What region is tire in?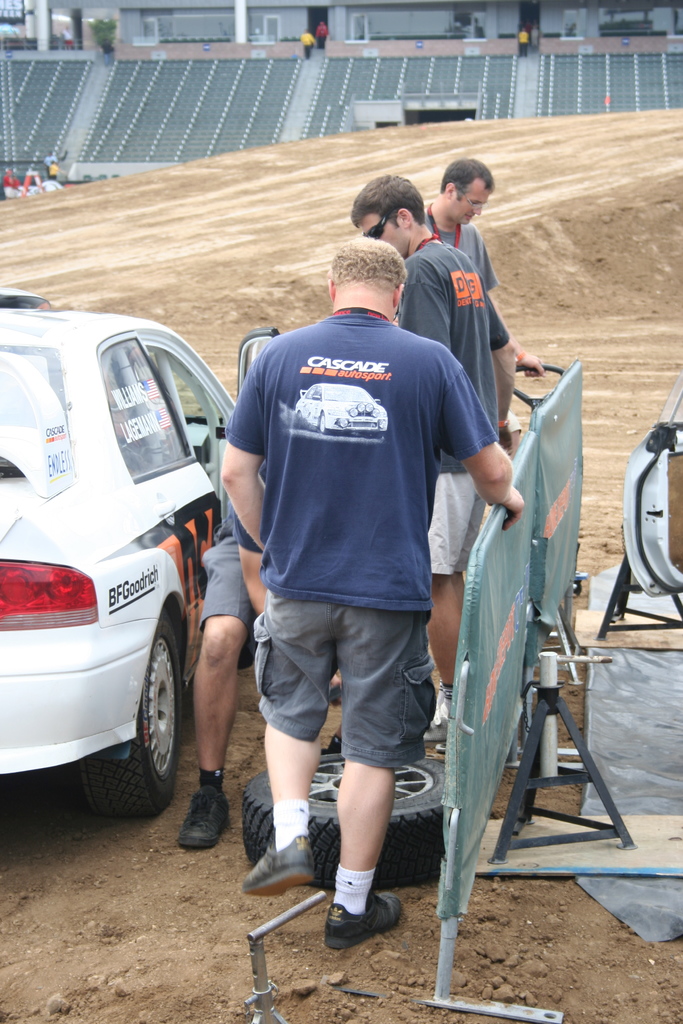
Rect(76, 626, 184, 829).
